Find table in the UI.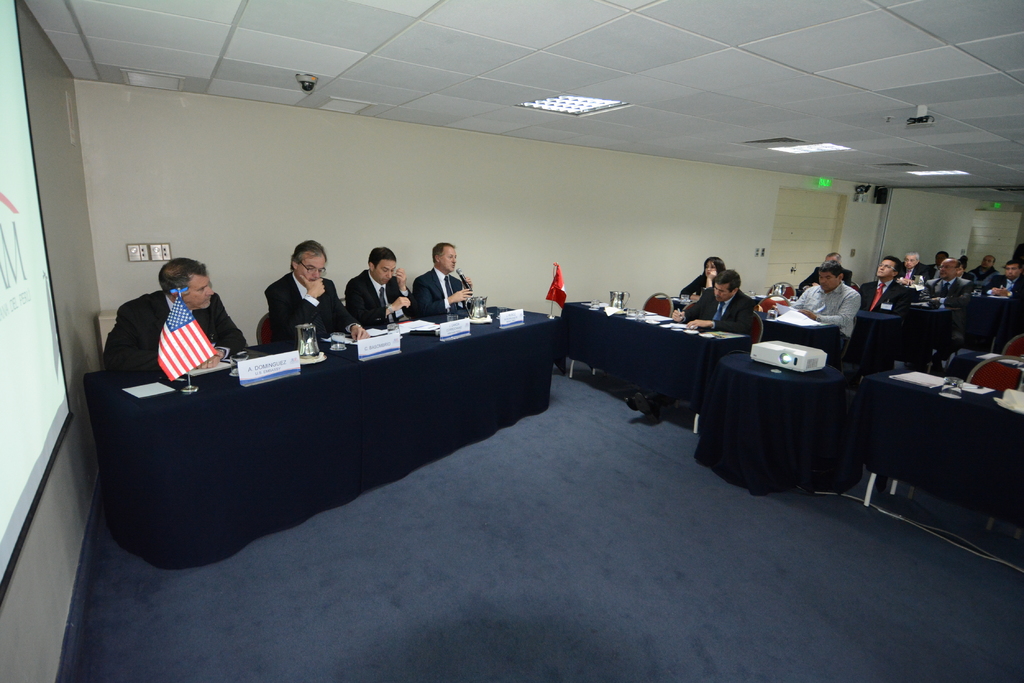
UI element at 908, 301, 956, 355.
